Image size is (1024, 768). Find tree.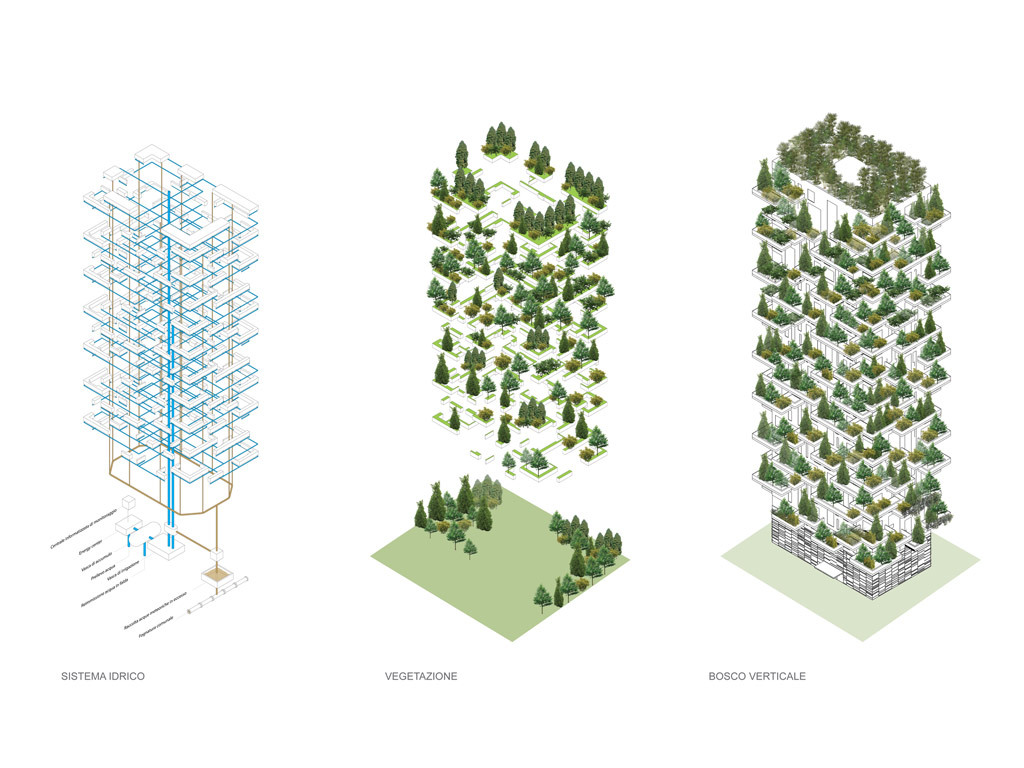
detection(929, 441, 943, 463).
